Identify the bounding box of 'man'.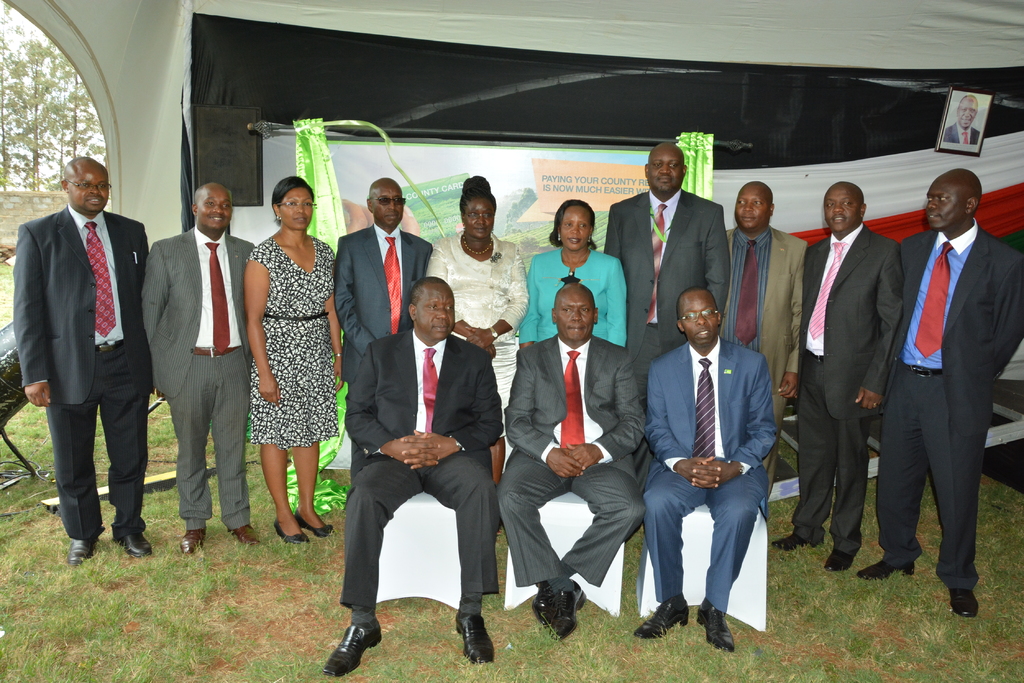
bbox=[722, 180, 811, 506].
